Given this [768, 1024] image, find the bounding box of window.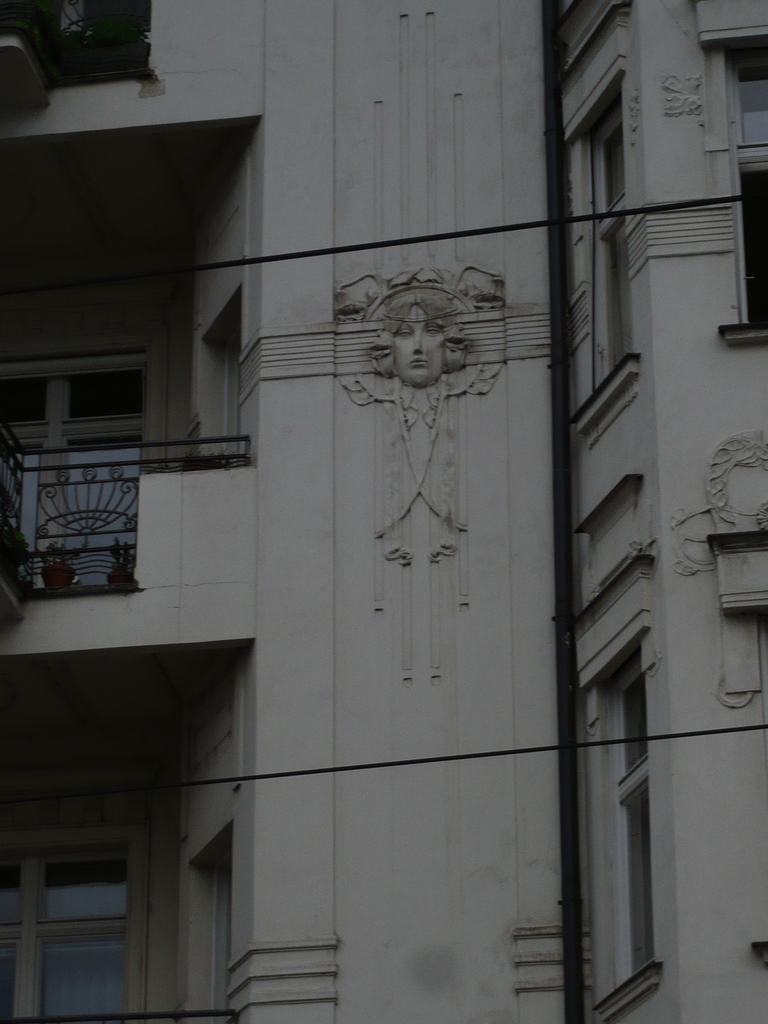
pyautogui.locateOnScreen(567, 88, 658, 442).
